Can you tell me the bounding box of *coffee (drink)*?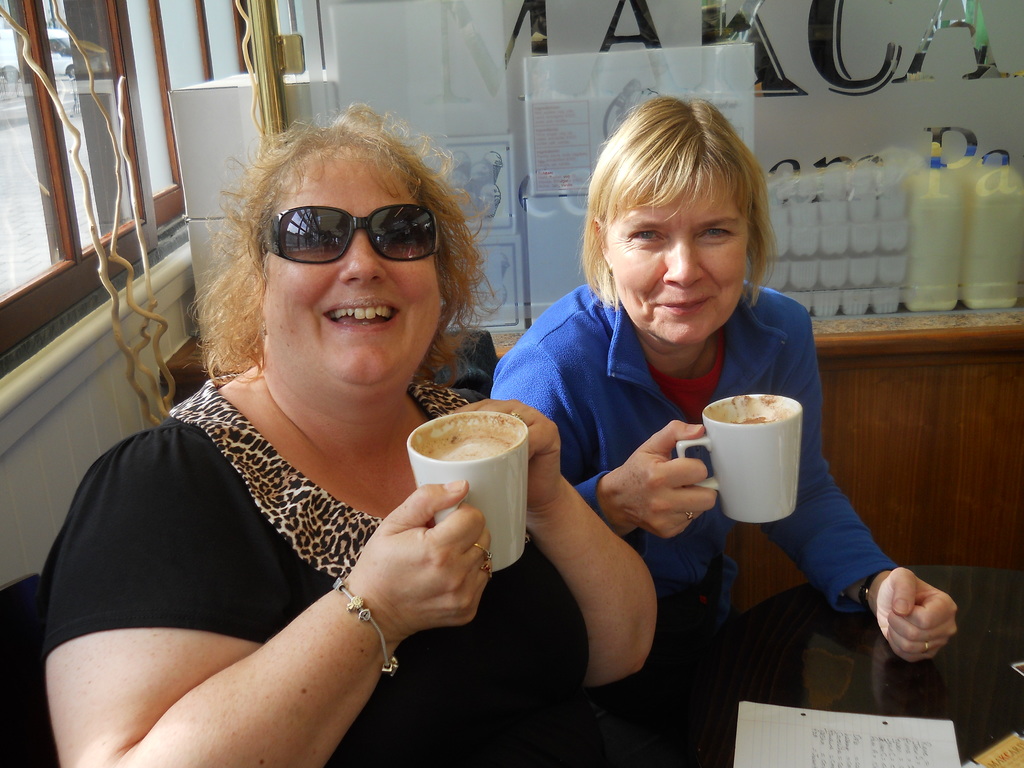
707:397:805:427.
